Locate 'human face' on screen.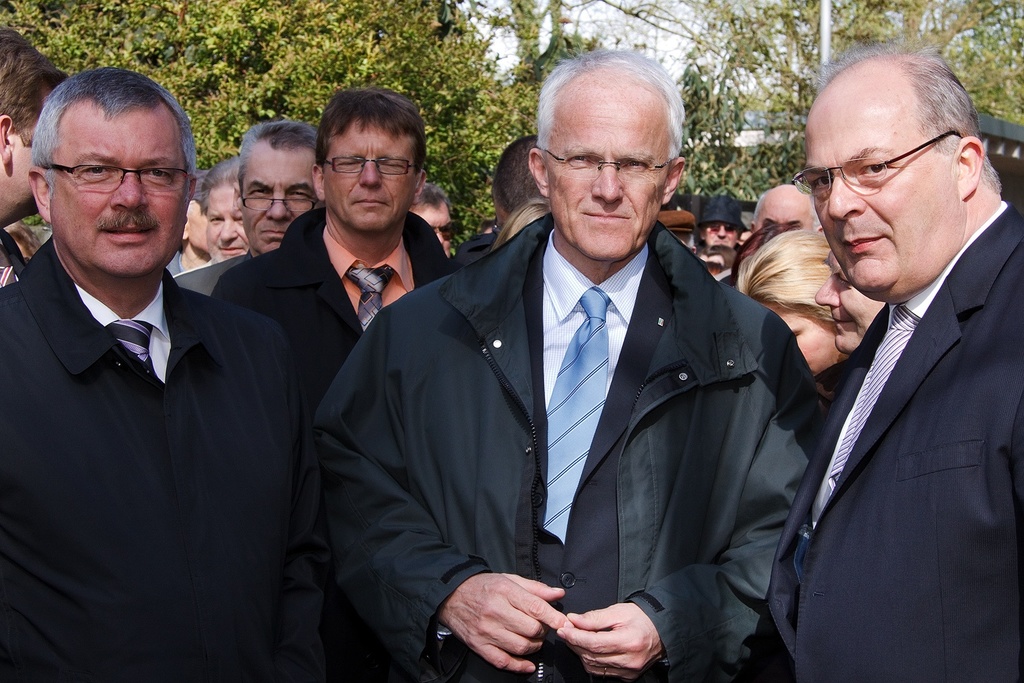
On screen at [538,73,672,258].
